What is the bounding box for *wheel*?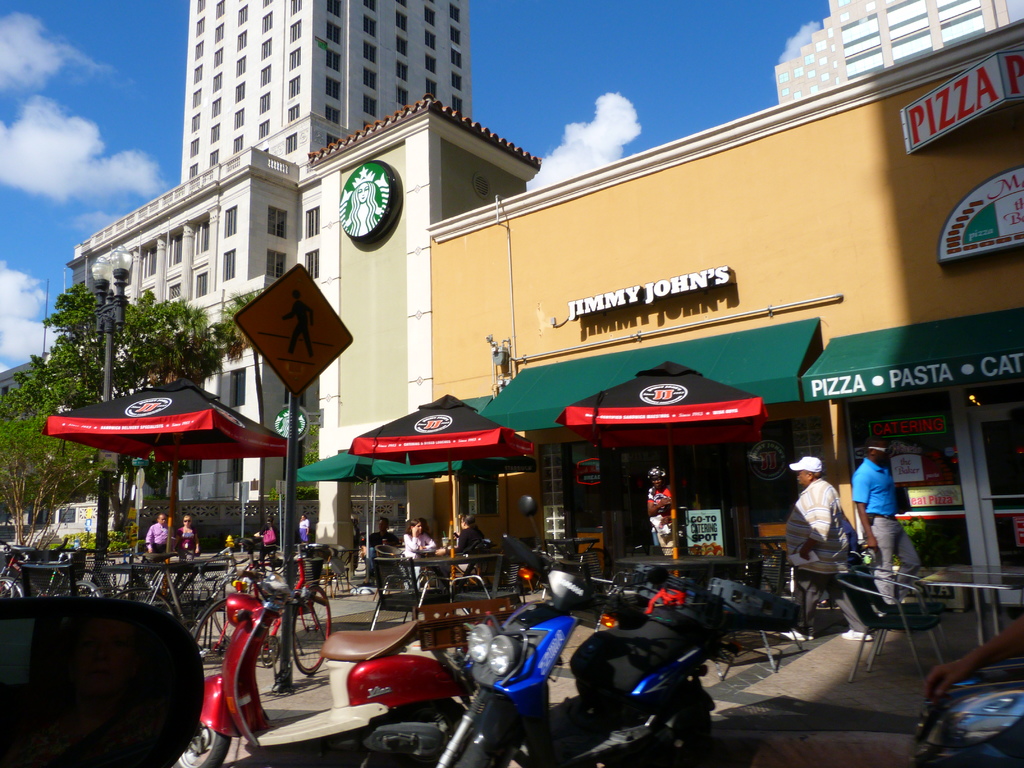
<bbox>204, 555, 230, 582</bbox>.
